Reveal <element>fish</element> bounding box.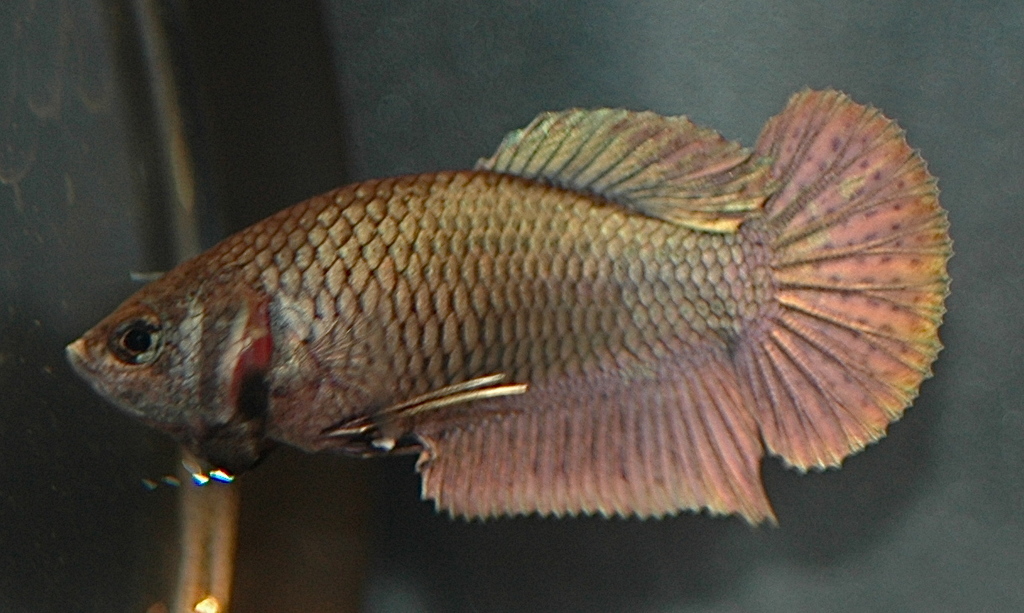
Revealed: rect(20, 89, 951, 543).
